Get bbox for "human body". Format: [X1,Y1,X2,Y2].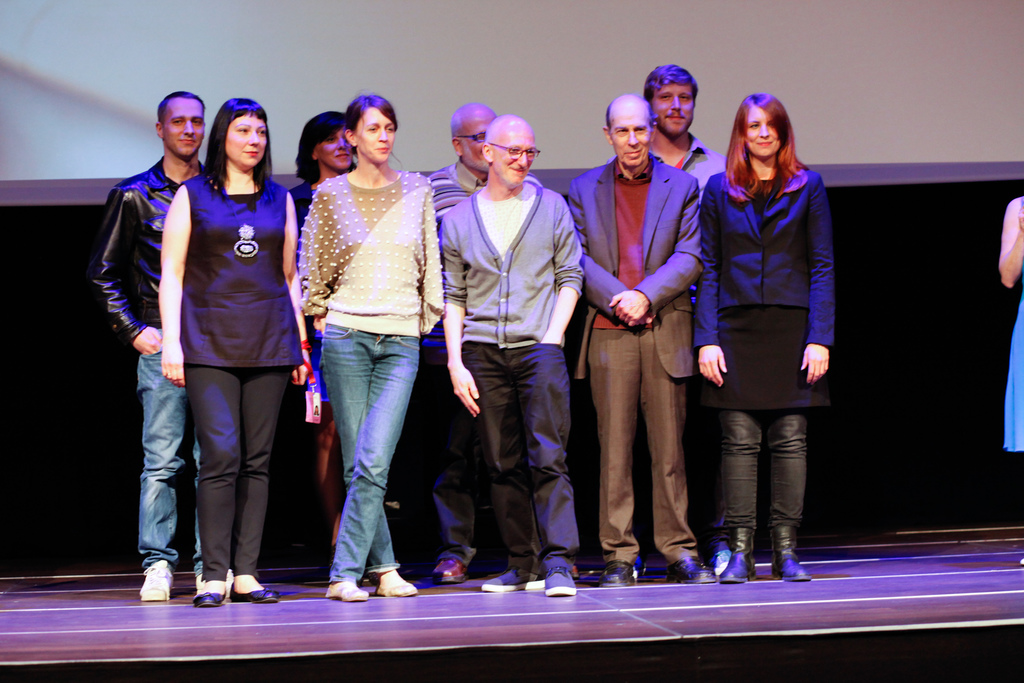
[703,60,835,593].
